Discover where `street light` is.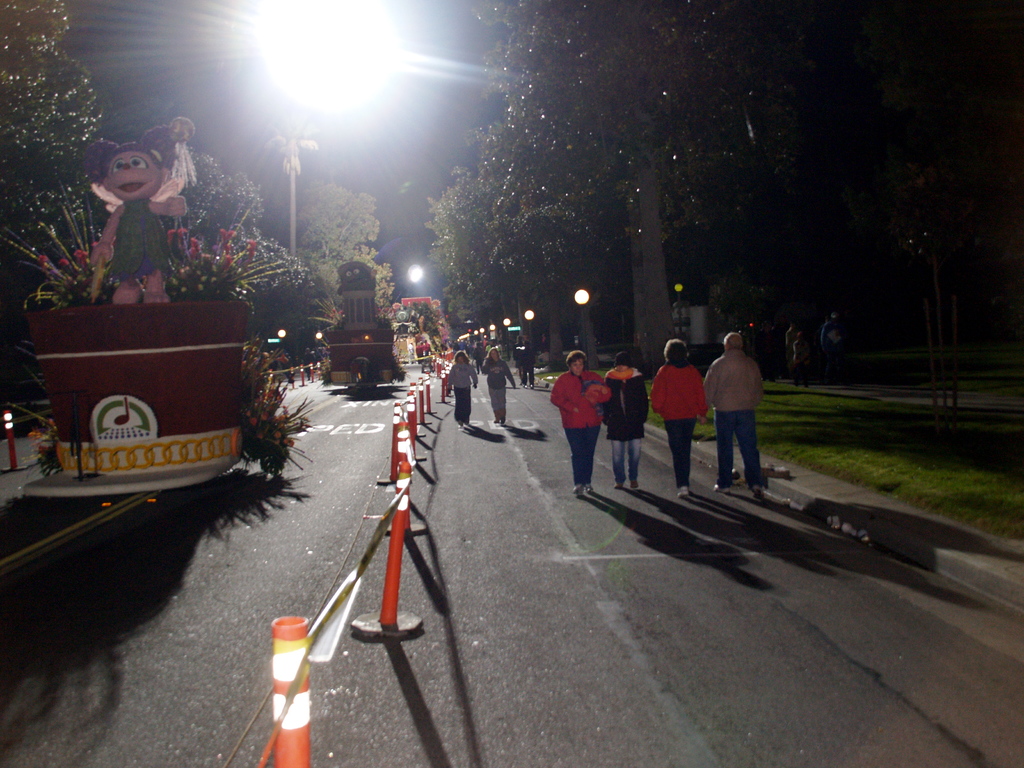
Discovered at l=502, t=318, r=508, b=353.
